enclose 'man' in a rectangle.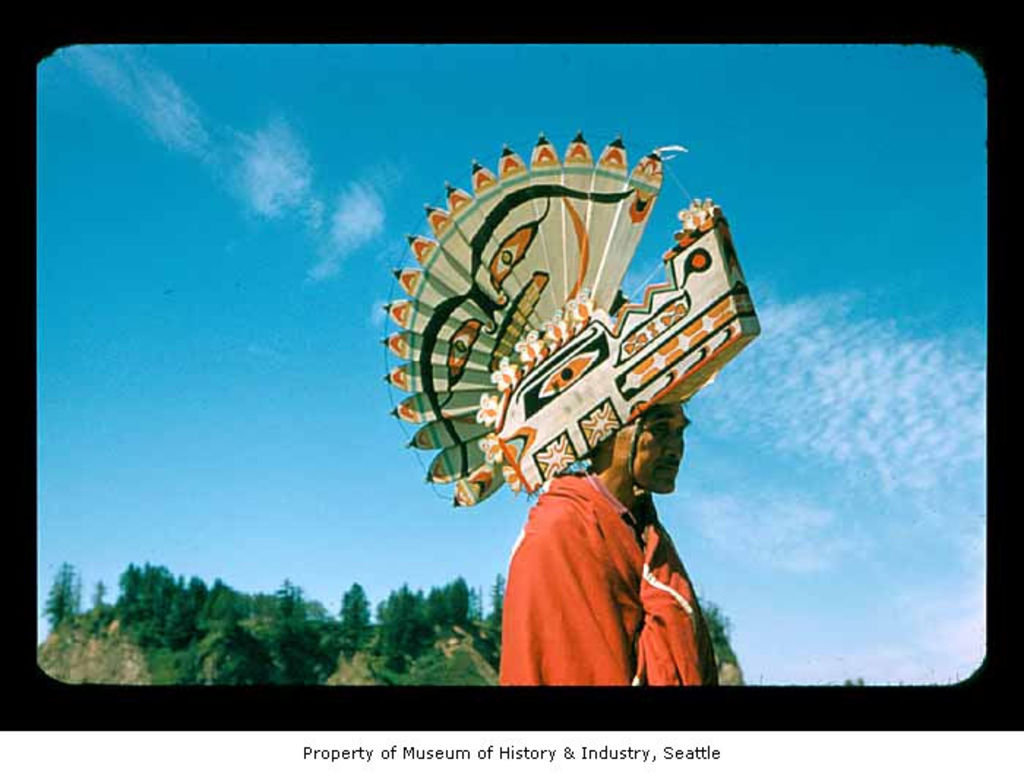
{"x1": 492, "y1": 402, "x2": 724, "y2": 690}.
